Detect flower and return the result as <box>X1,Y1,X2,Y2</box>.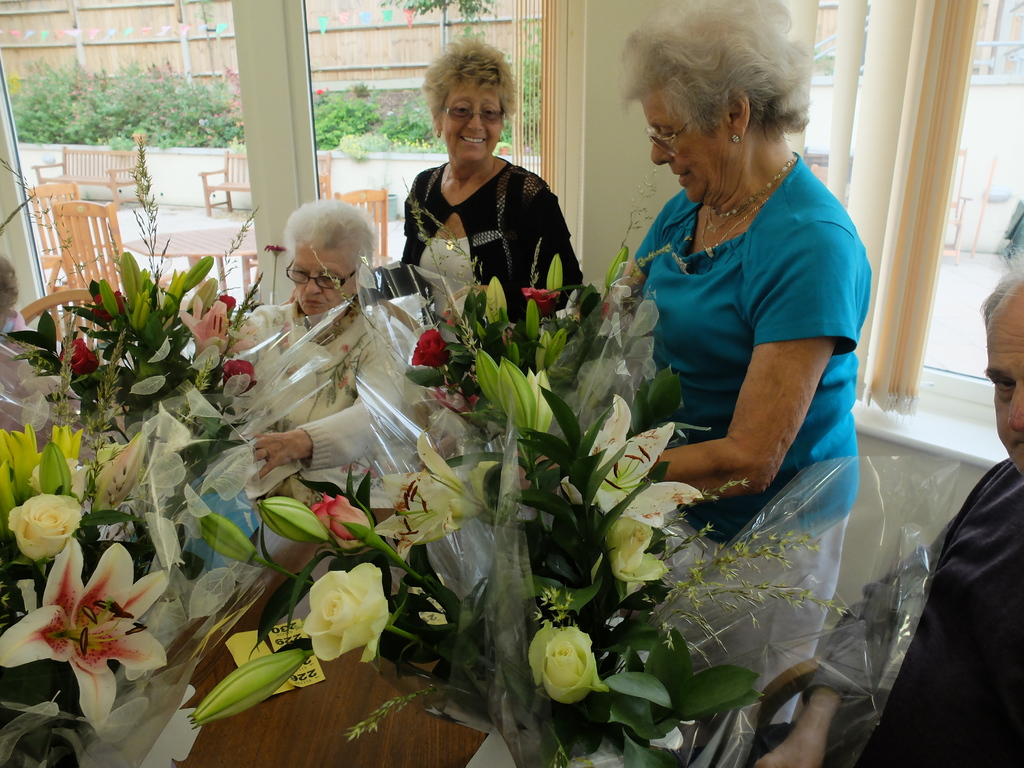
<box>487,273,507,332</box>.
